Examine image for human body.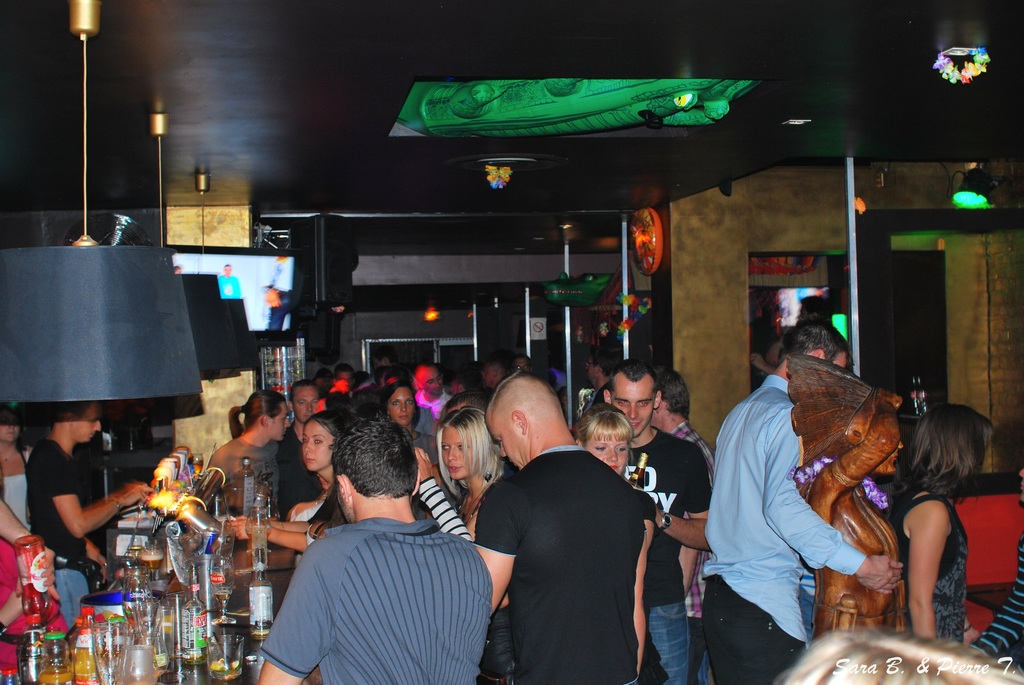
Examination result: crop(586, 354, 732, 684).
